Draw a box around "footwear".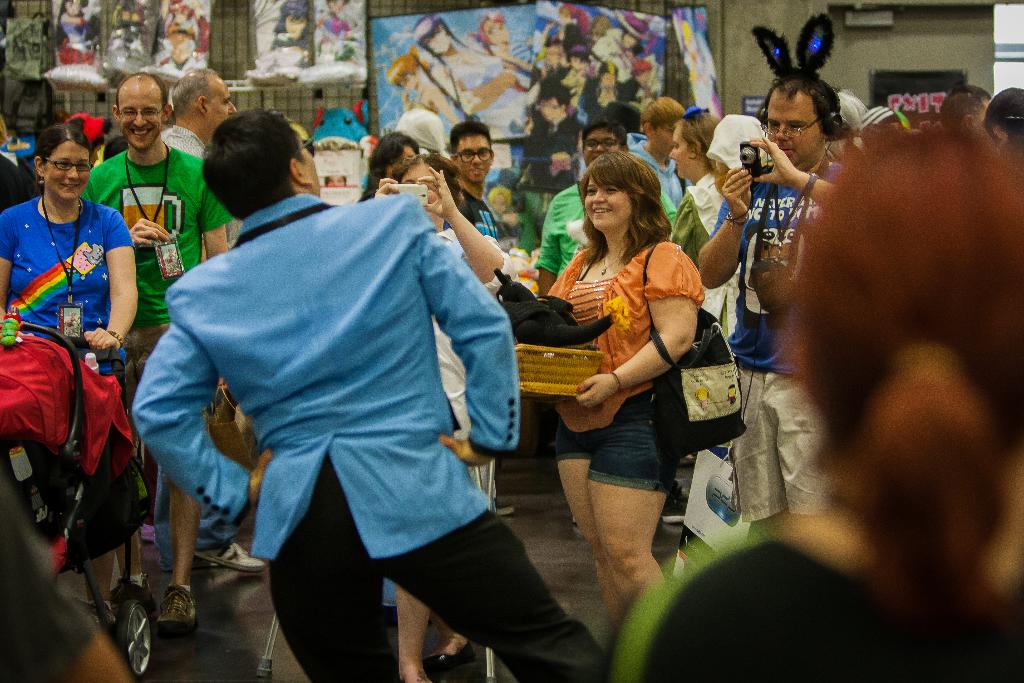
{"left": 153, "top": 583, "right": 207, "bottom": 641}.
